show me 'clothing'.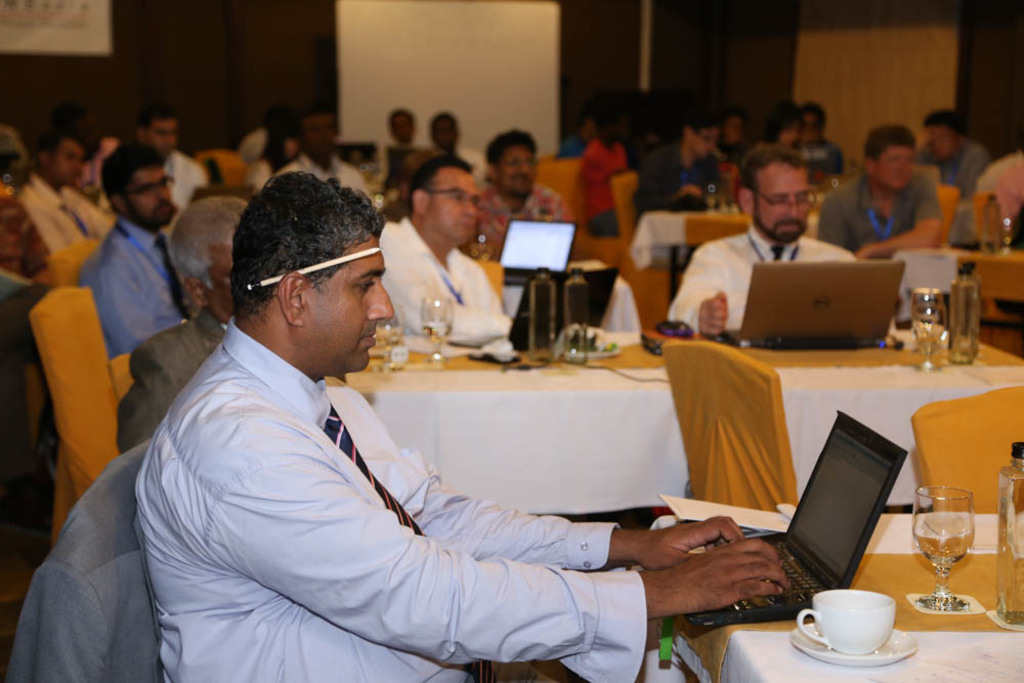
'clothing' is here: locate(125, 315, 646, 682).
